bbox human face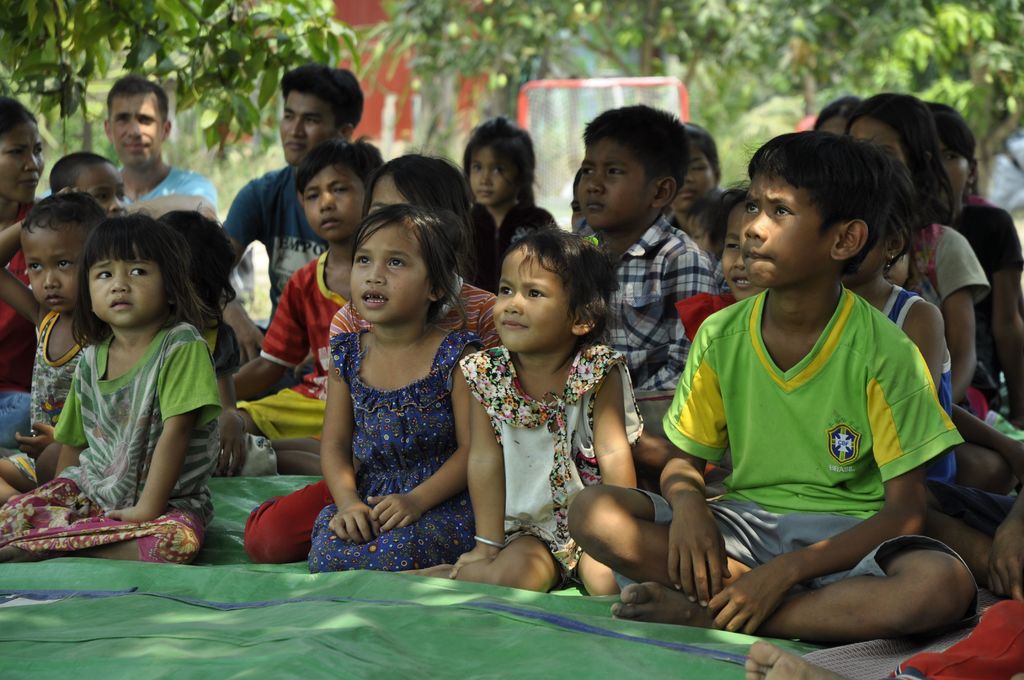
x1=104, y1=89, x2=168, y2=164
